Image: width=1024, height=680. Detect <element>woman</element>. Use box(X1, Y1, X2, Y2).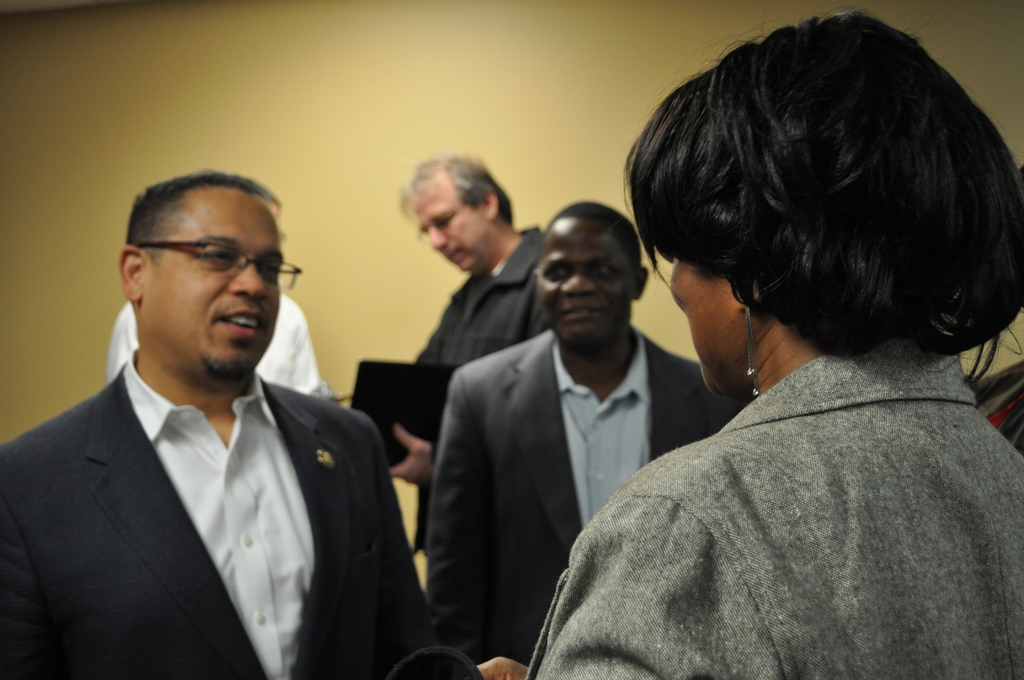
box(572, 21, 1010, 679).
